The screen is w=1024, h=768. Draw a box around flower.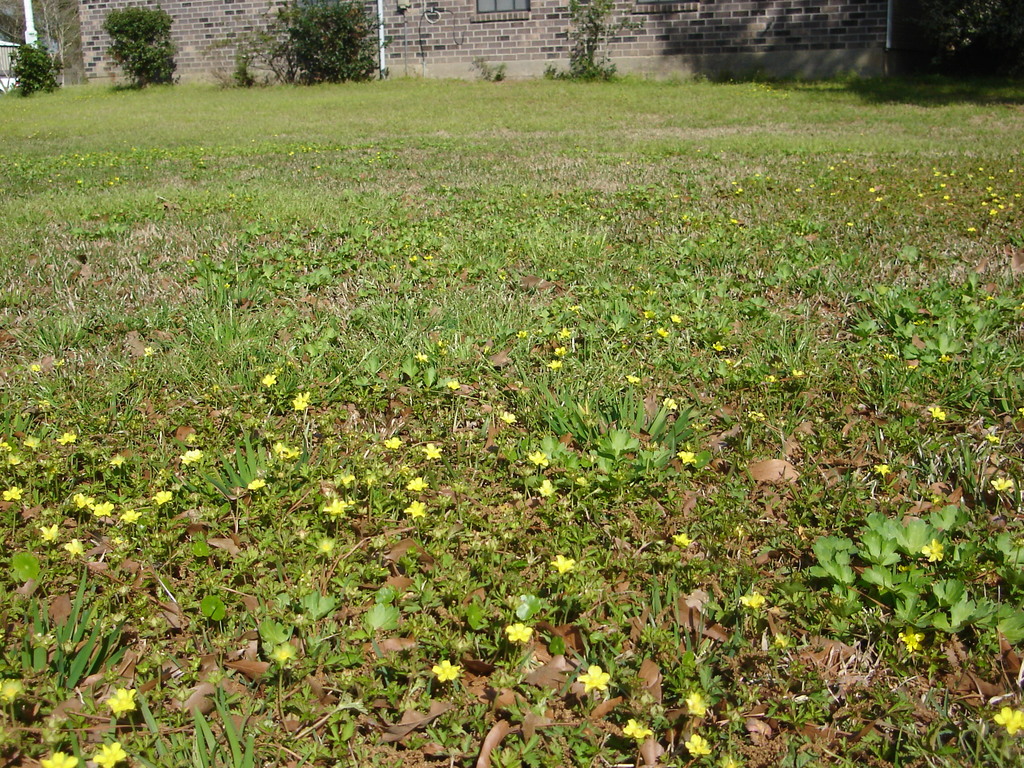
552 554 579 575.
